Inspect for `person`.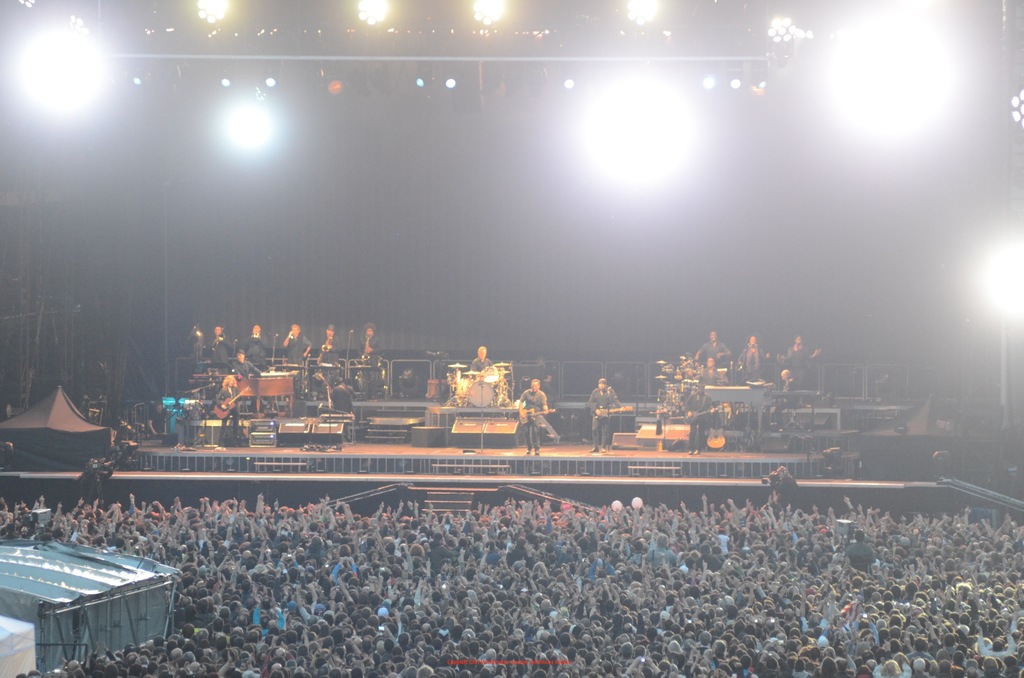
Inspection: bbox(232, 349, 255, 376).
